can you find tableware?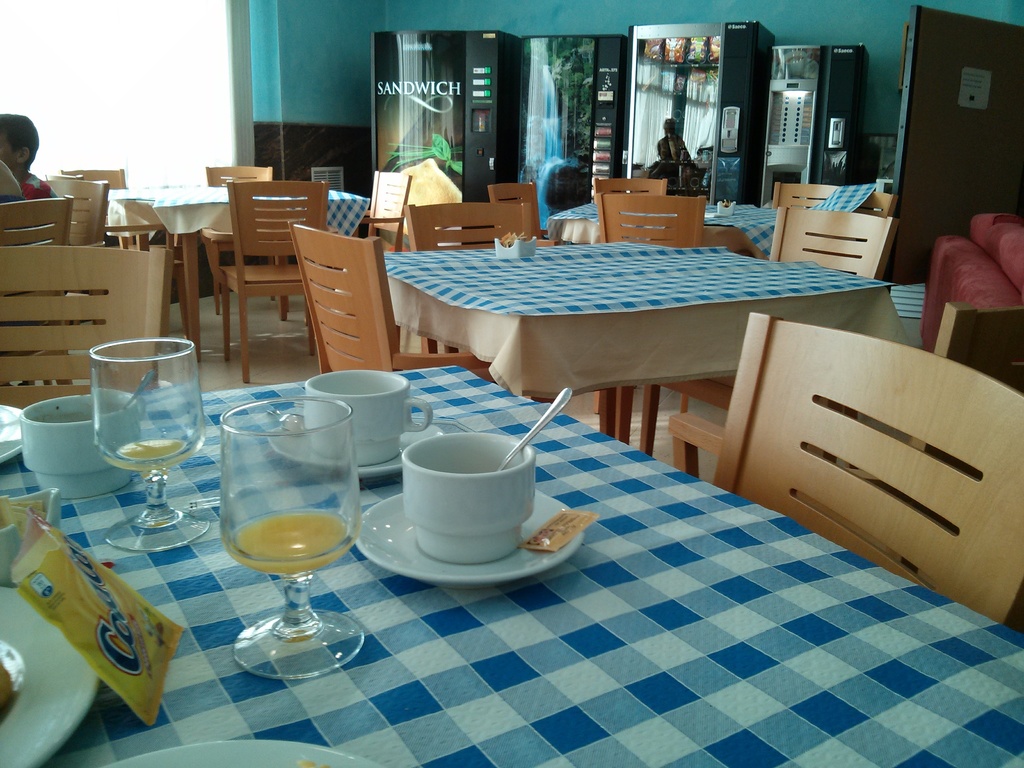
Yes, bounding box: region(219, 399, 362, 682).
